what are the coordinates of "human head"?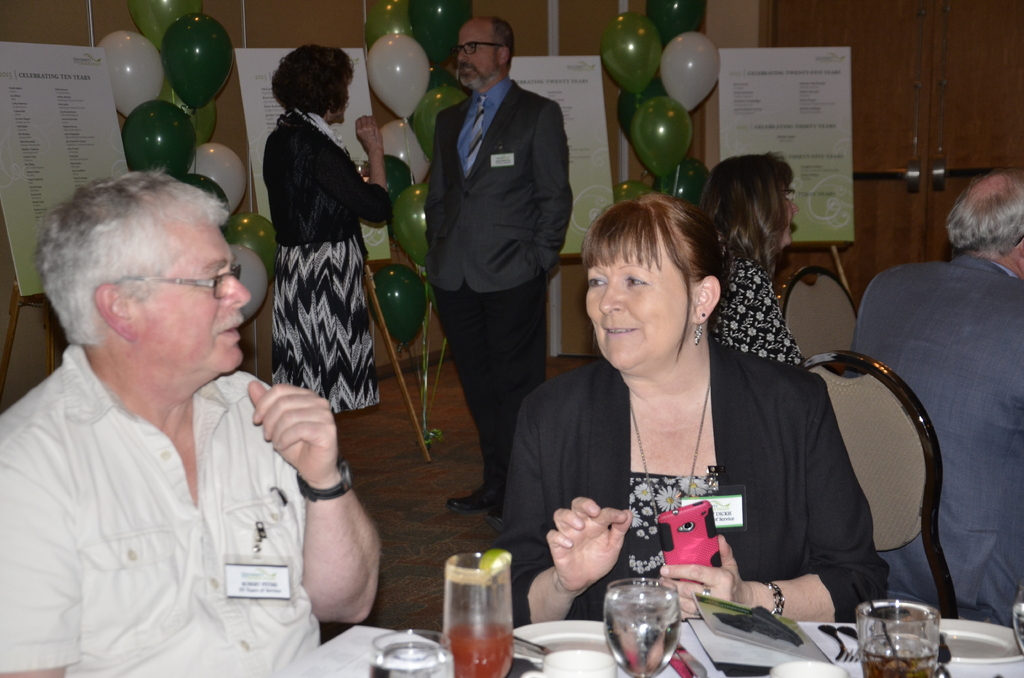
pyautogui.locateOnScreen(571, 195, 723, 367).
